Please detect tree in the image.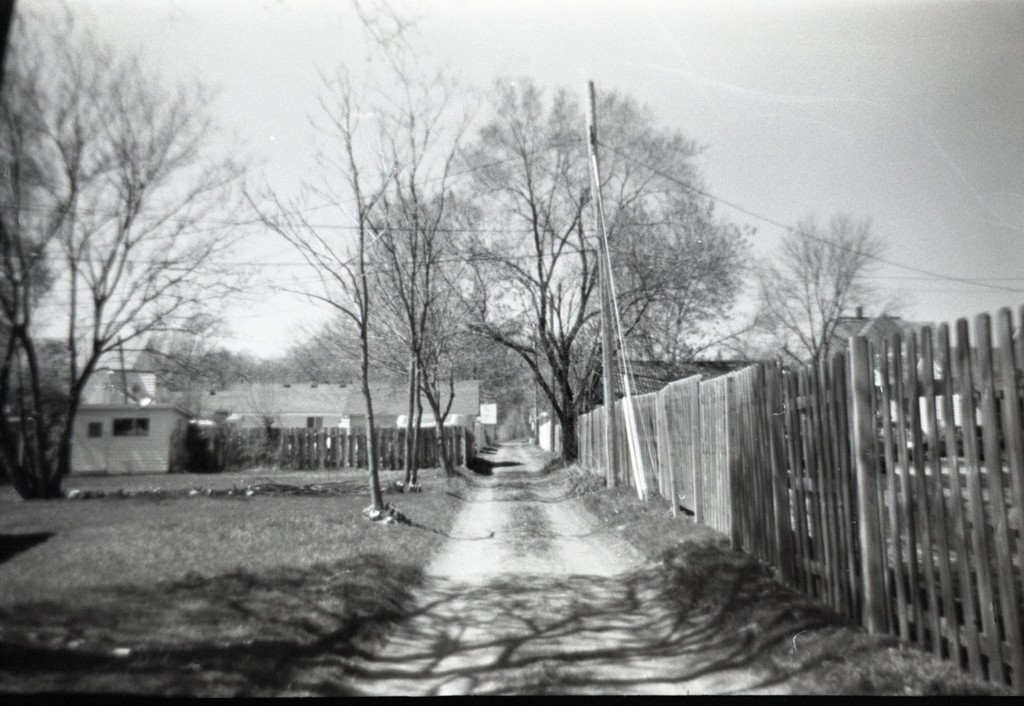
locate(333, 0, 474, 458).
